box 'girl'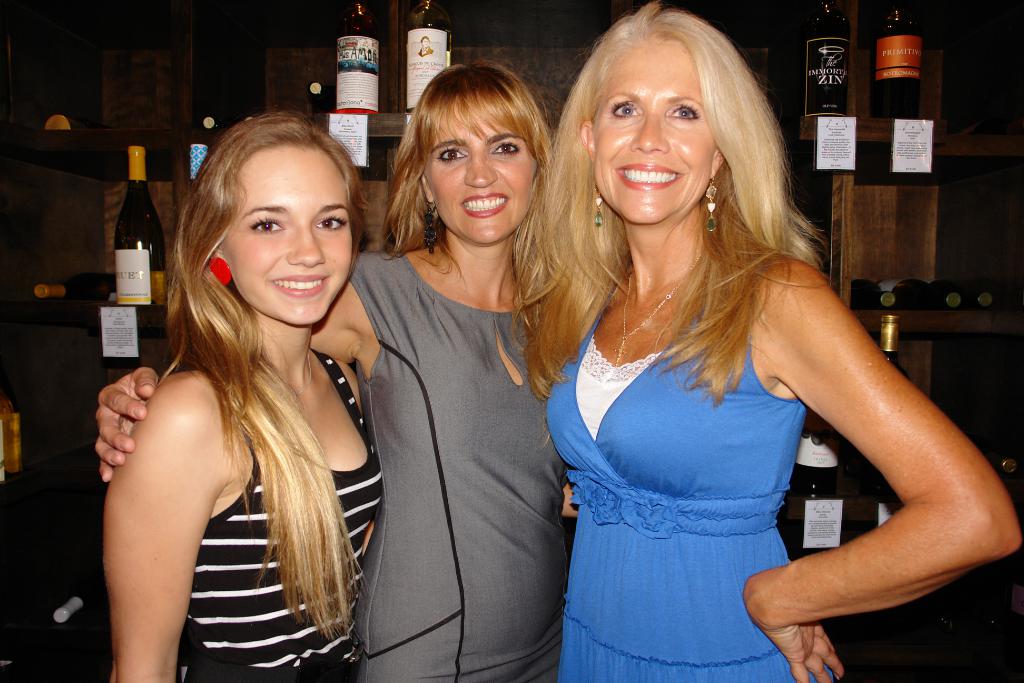
locate(513, 0, 1020, 682)
